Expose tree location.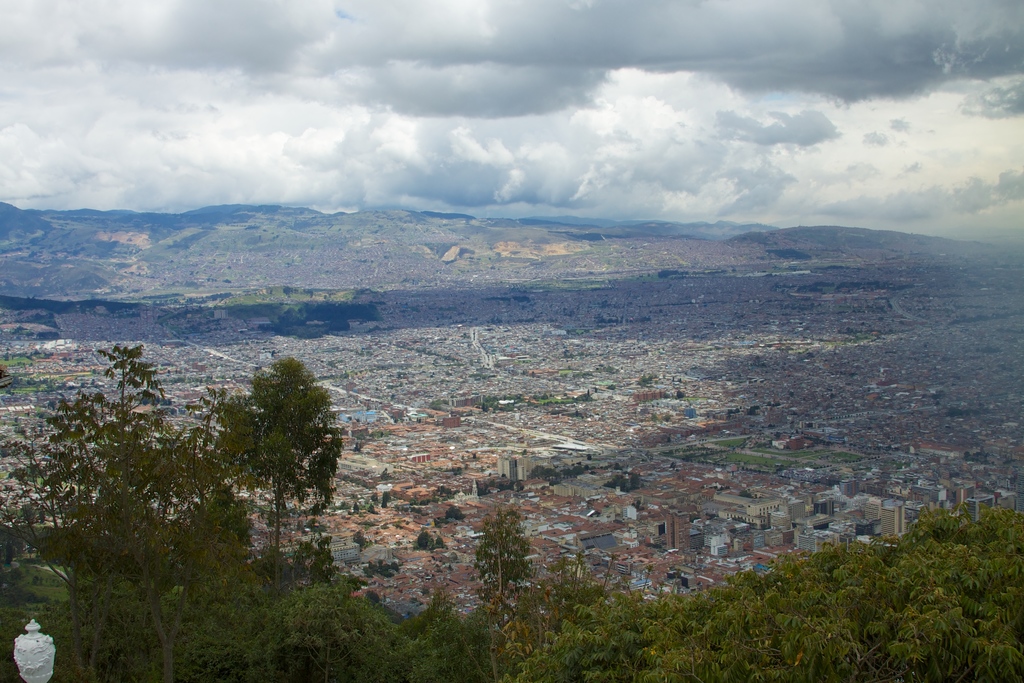
Exposed at left=0, top=336, right=246, bottom=630.
